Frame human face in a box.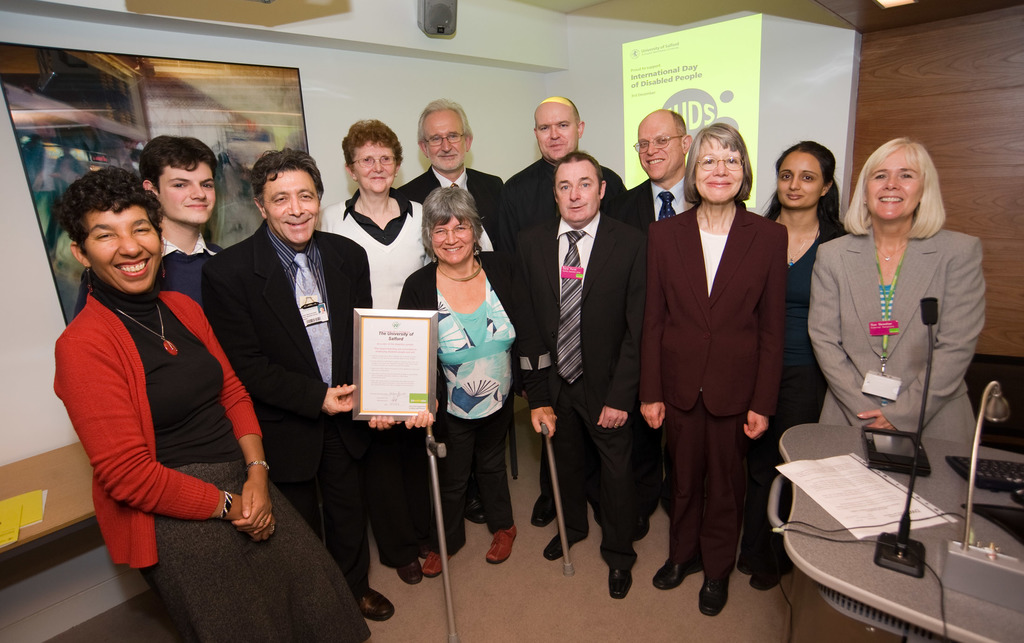
left=157, top=156, right=219, bottom=227.
